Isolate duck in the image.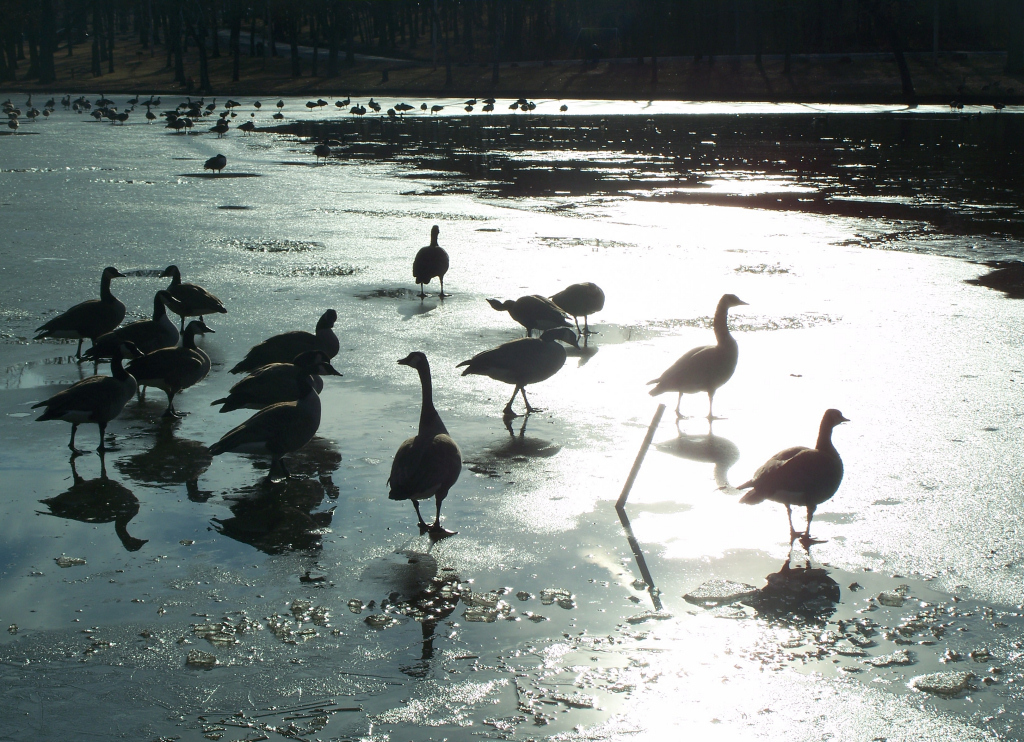
Isolated region: {"x1": 20, "y1": 89, "x2": 33, "y2": 113}.
